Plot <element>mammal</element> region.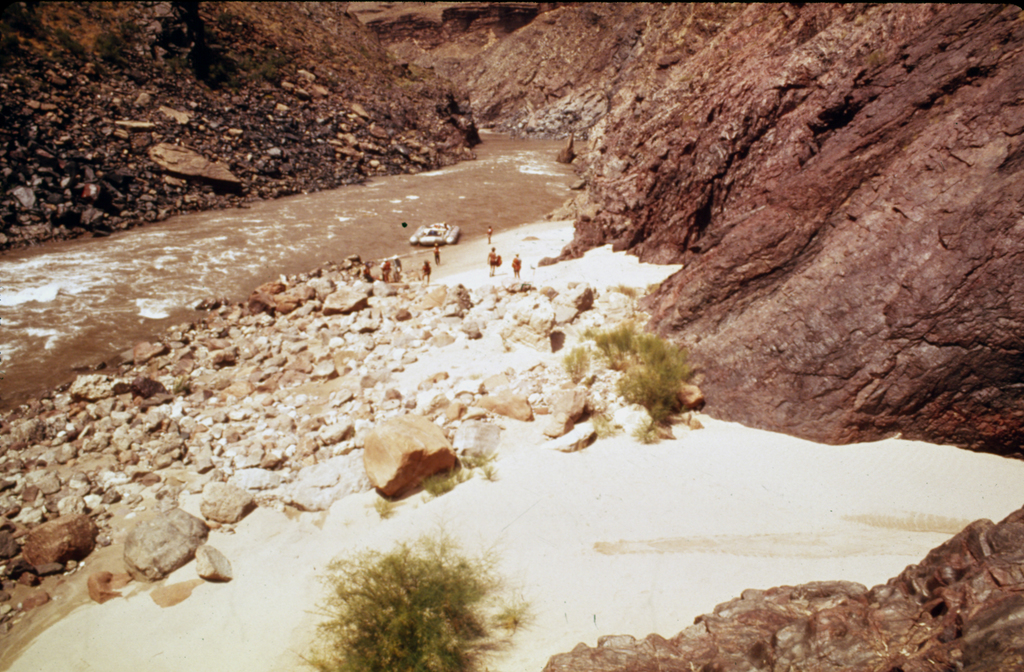
Plotted at [left=484, top=247, right=496, bottom=276].
